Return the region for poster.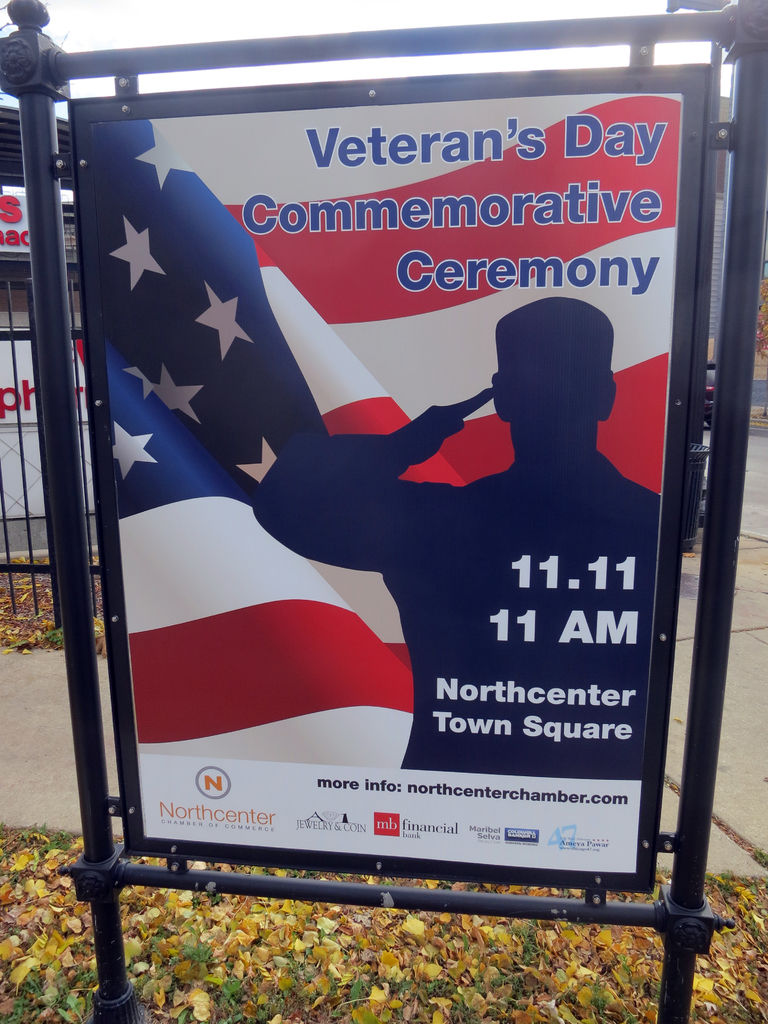
<bbox>70, 93, 684, 873</bbox>.
